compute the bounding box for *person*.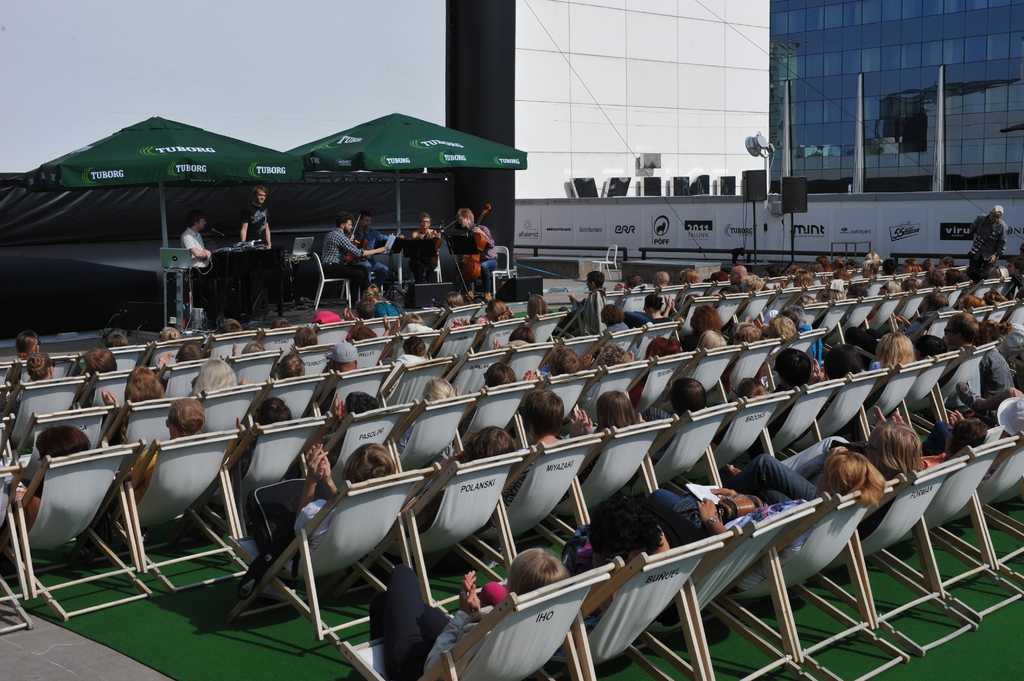
237, 188, 275, 243.
